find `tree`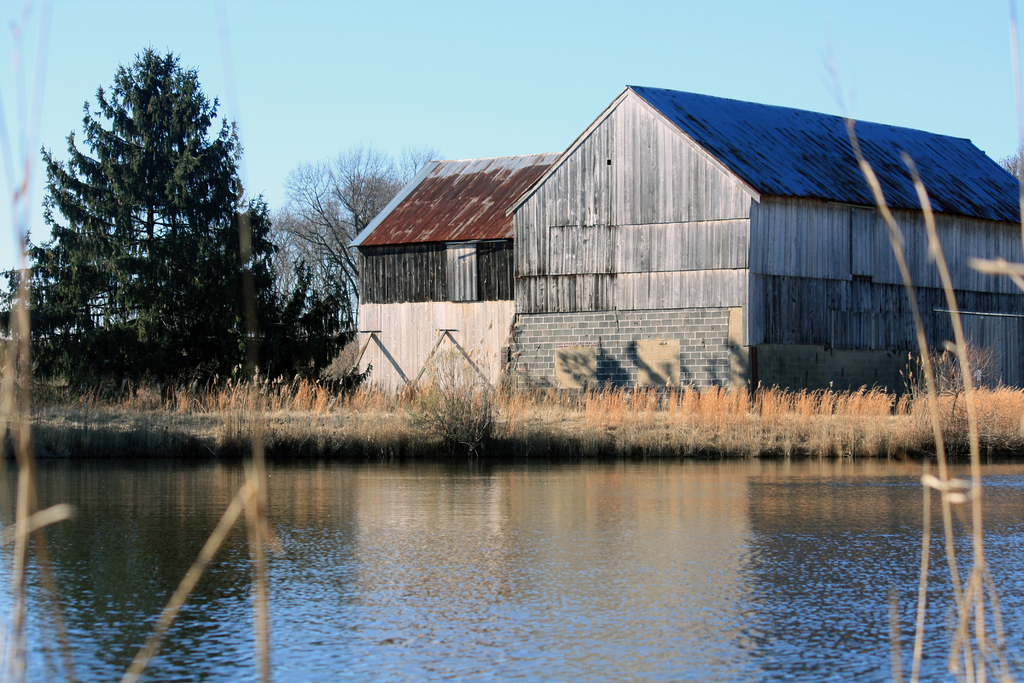
BBox(269, 144, 444, 331)
